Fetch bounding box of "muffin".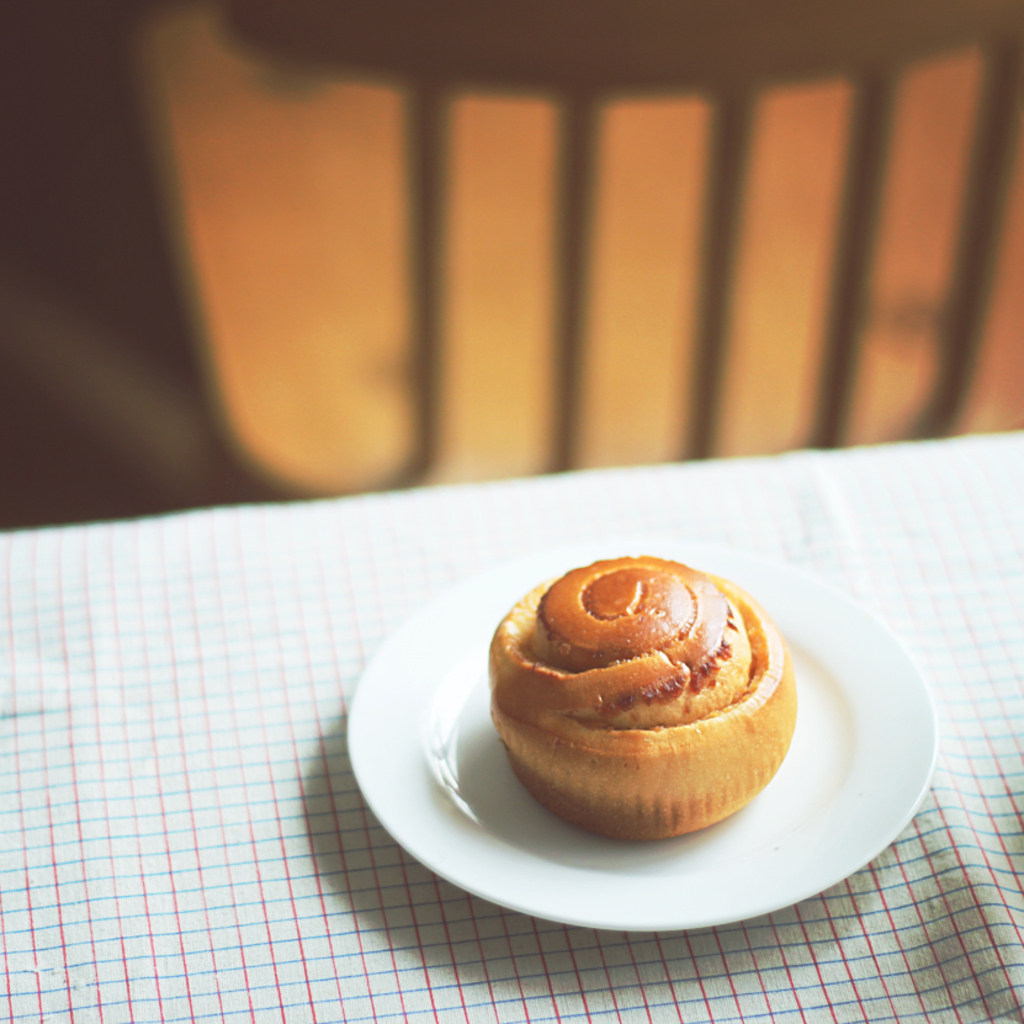
Bbox: pyautogui.locateOnScreen(479, 542, 803, 842).
